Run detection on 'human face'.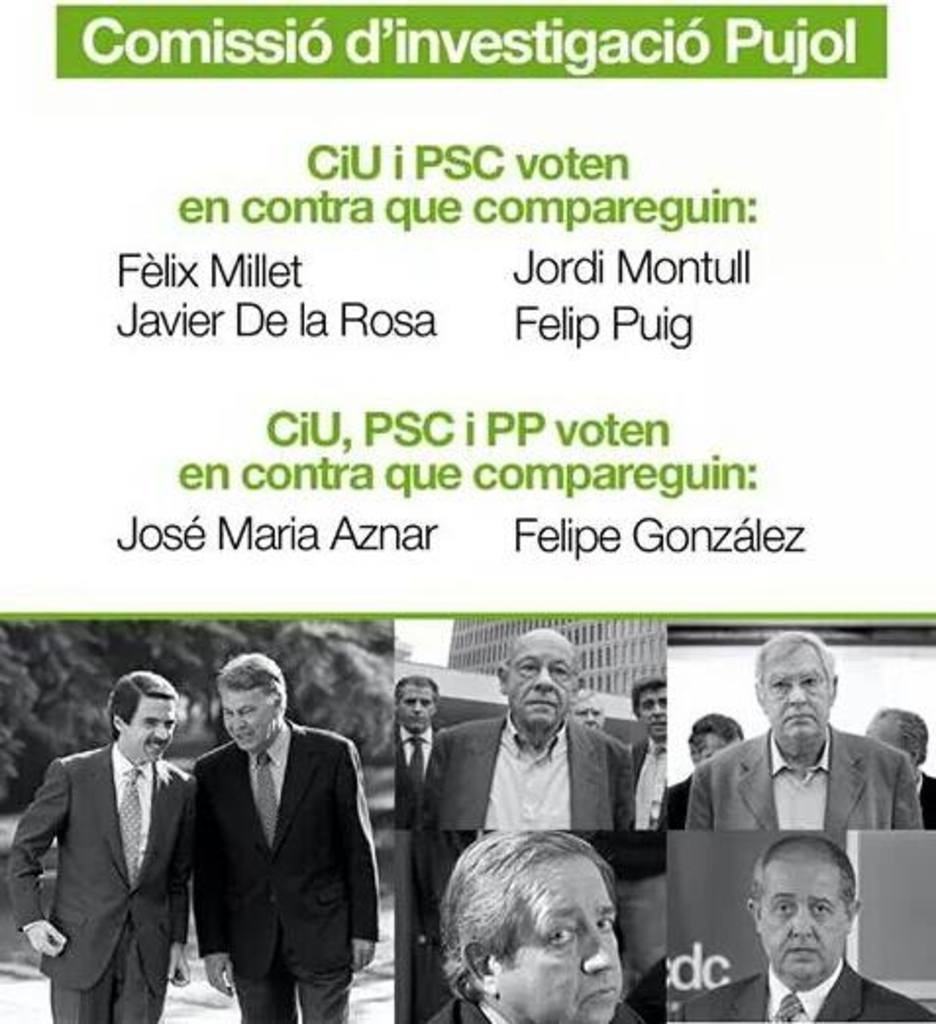
Result: {"x1": 757, "y1": 649, "x2": 828, "y2": 751}.
